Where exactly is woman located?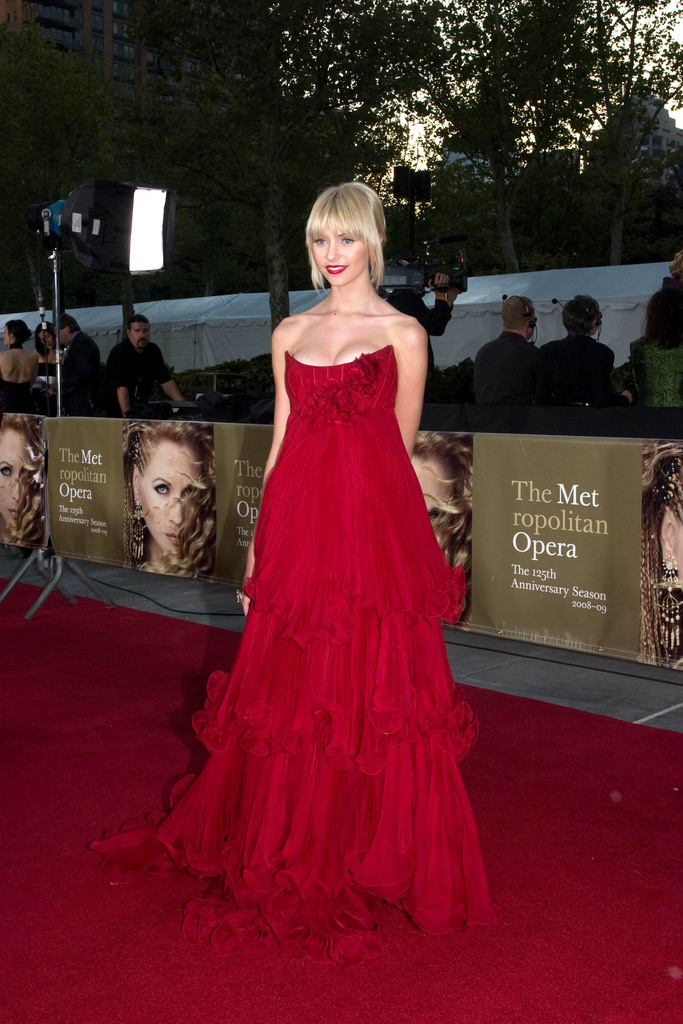
Its bounding box is {"x1": 125, "y1": 410, "x2": 220, "y2": 587}.
